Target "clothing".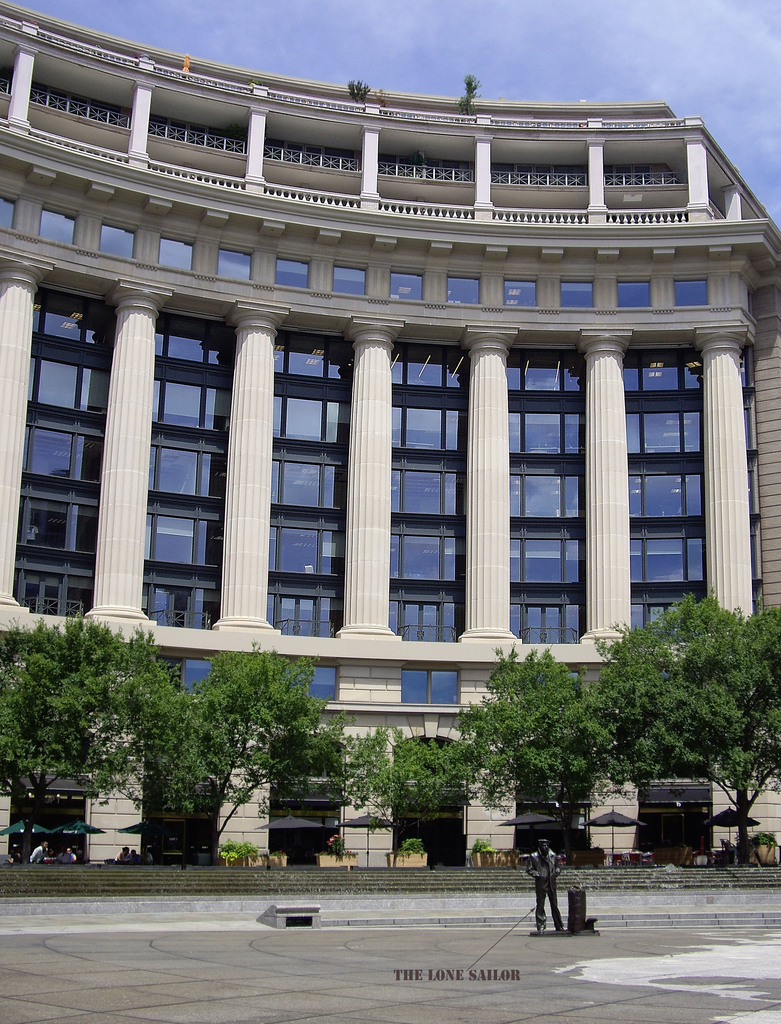
Target region: x1=59, y1=852, x2=81, y2=865.
